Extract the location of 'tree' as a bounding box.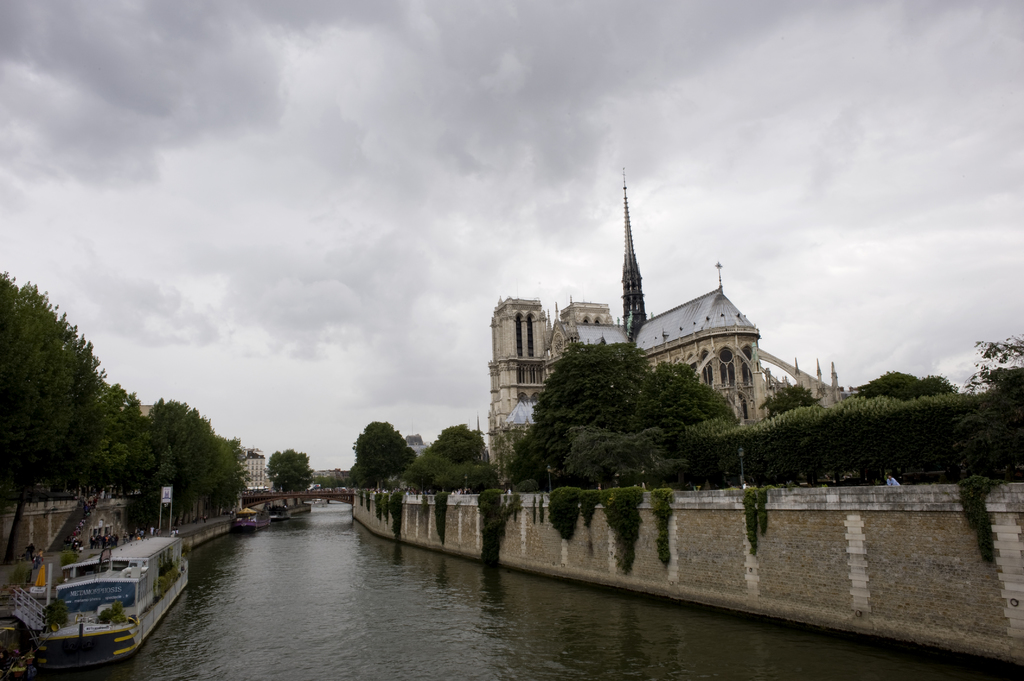
(x1=956, y1=335, x2=1023, y2=511).
